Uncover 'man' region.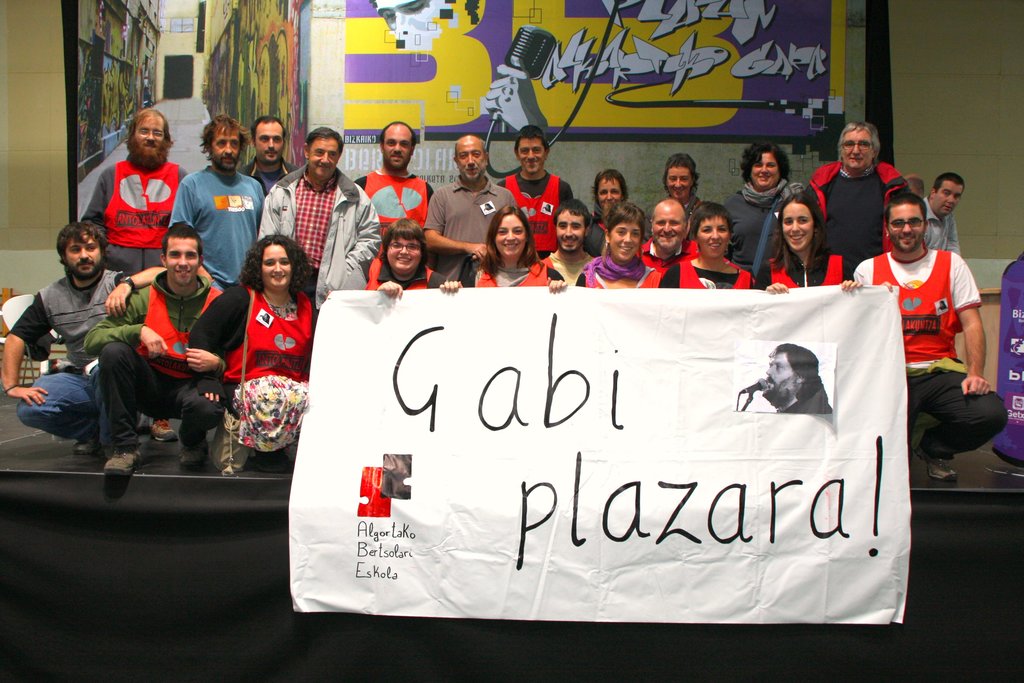
Uncovered: pyautogui.locateOnScreen(866, 178, 1008, 506).
